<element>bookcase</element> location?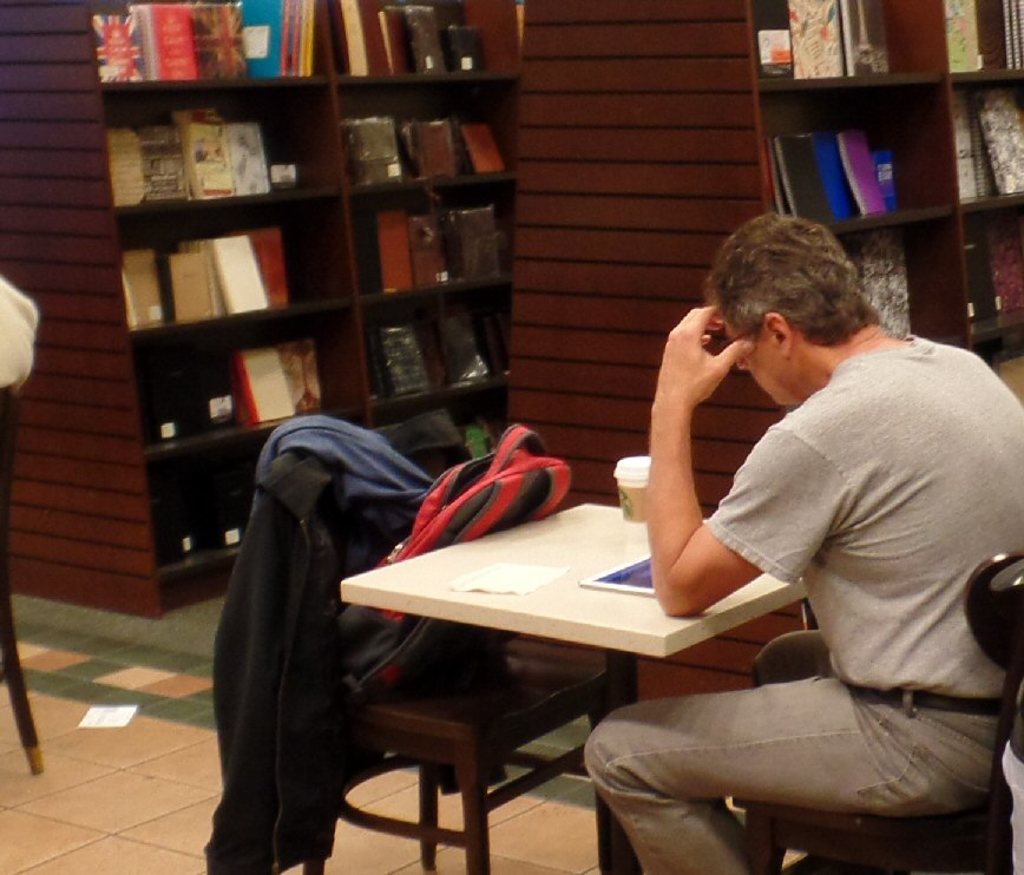
{"left": 0, "top": 0, "right": 519, "bottom": 623}
